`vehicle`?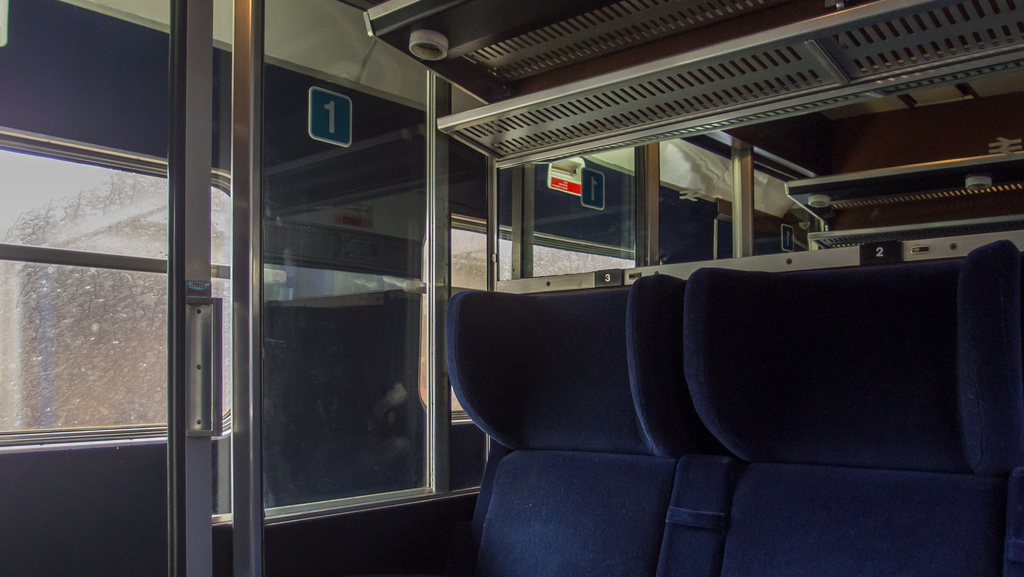
region(0, 0, 1022, 576)
